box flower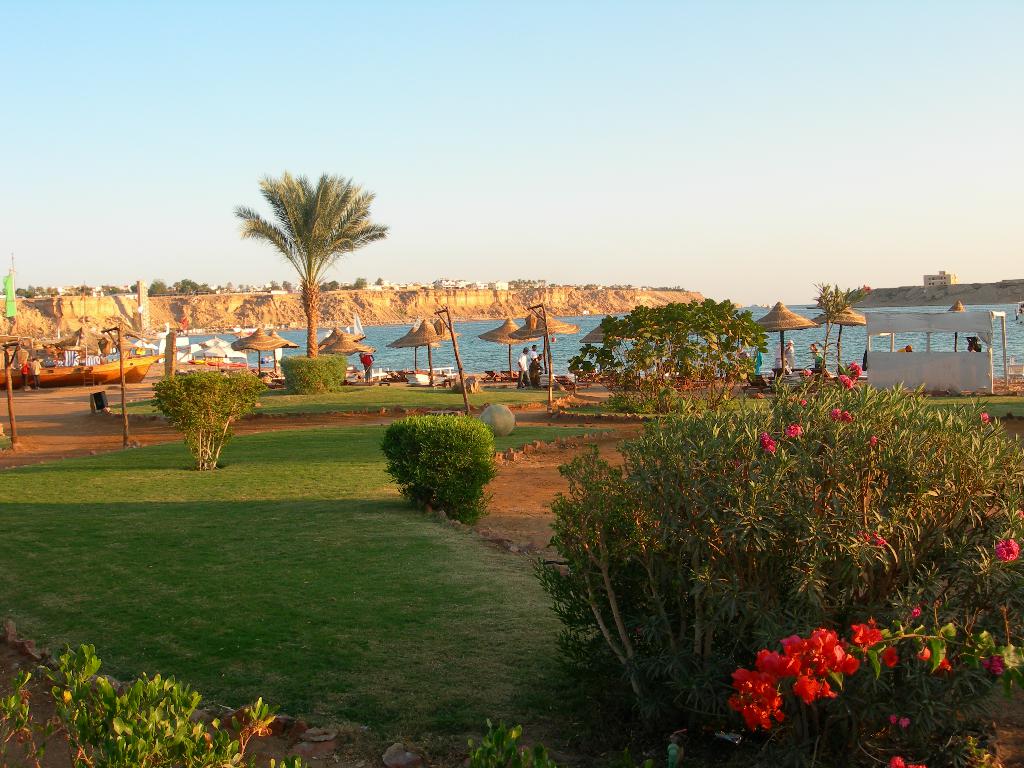
(788, 426, 799, 436)
